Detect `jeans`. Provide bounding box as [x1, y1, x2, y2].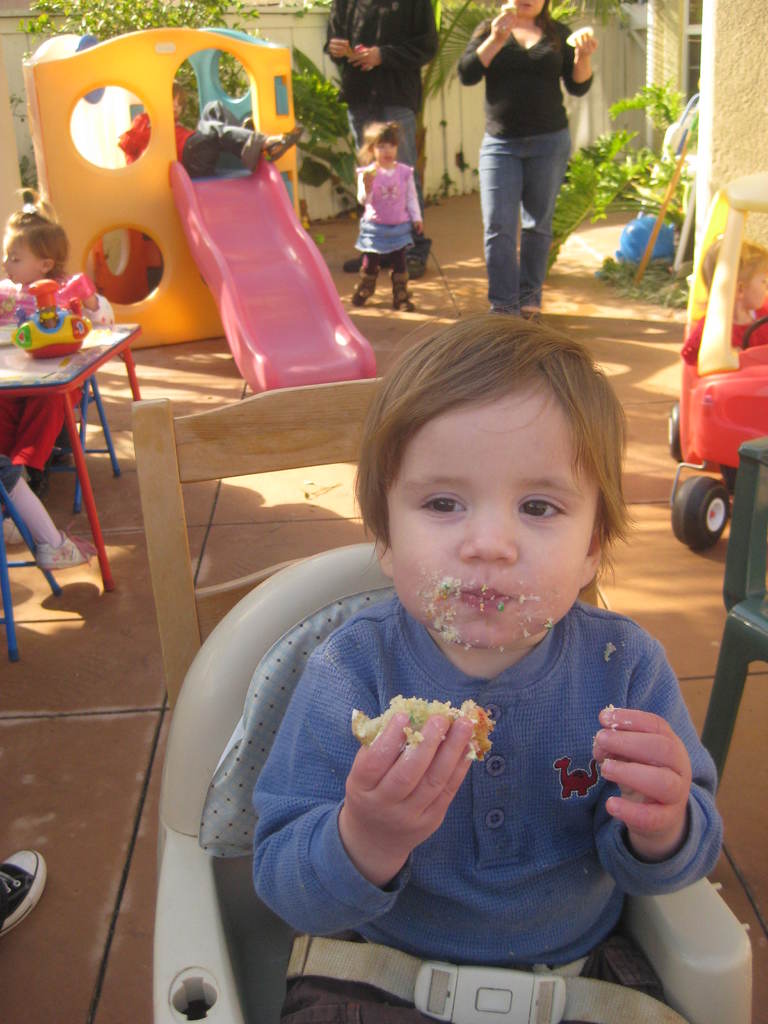
[351, 104, 421, 153].
